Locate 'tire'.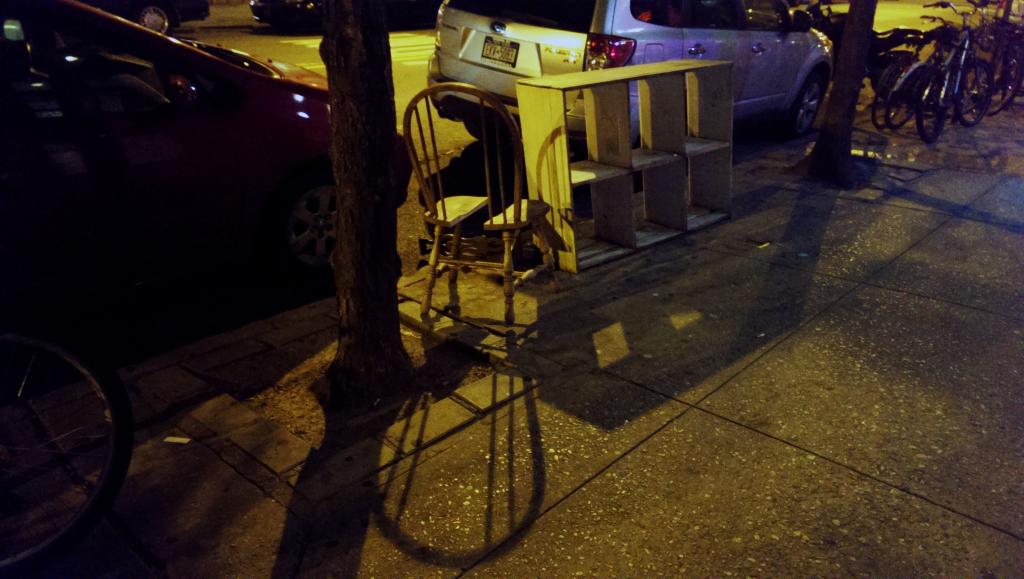
Bounding box: l=788, t=67, r=828, b=142.
